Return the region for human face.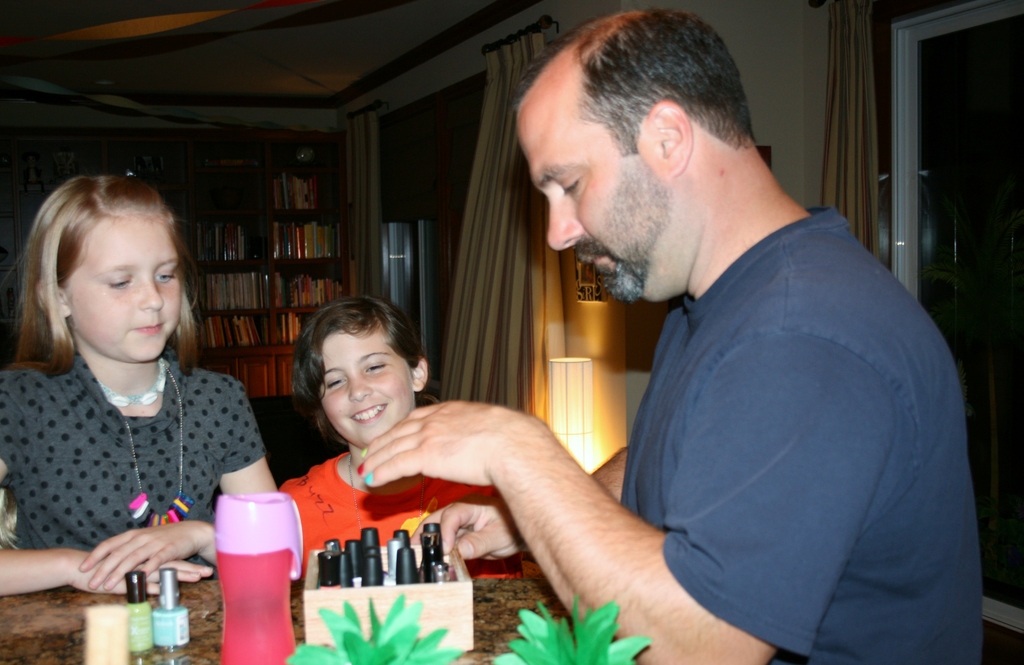
BBox(518, 115, 682, 304).
